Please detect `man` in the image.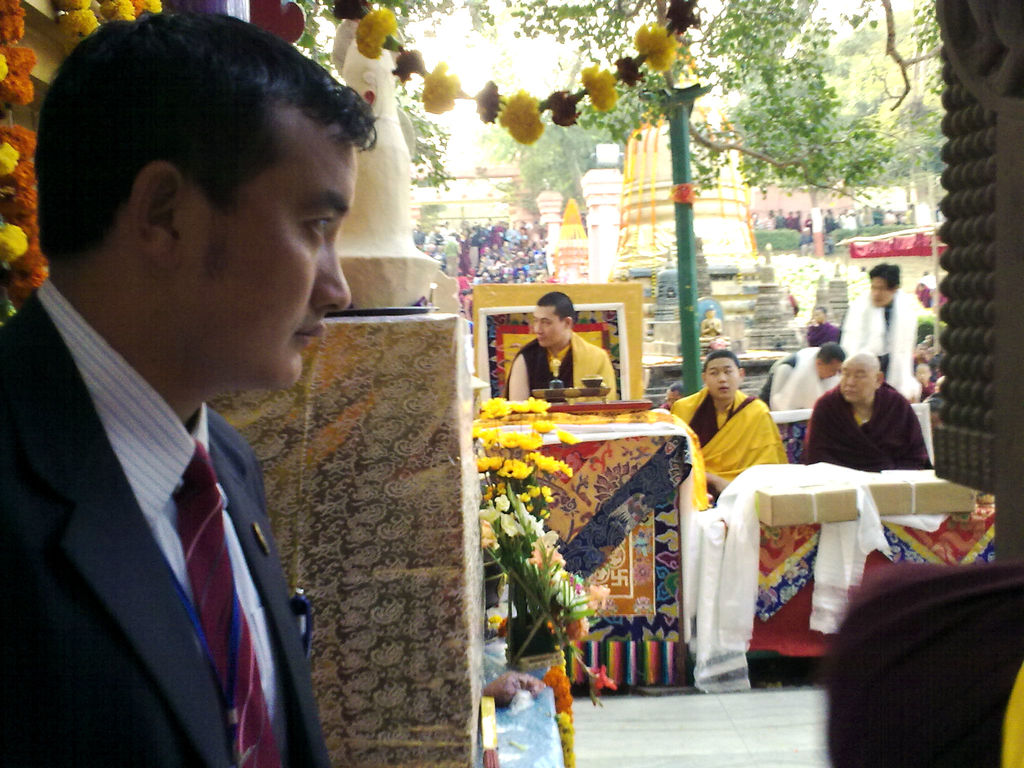
{"left": 844, "top": 263, "right": 922, "bottom": 402}.
